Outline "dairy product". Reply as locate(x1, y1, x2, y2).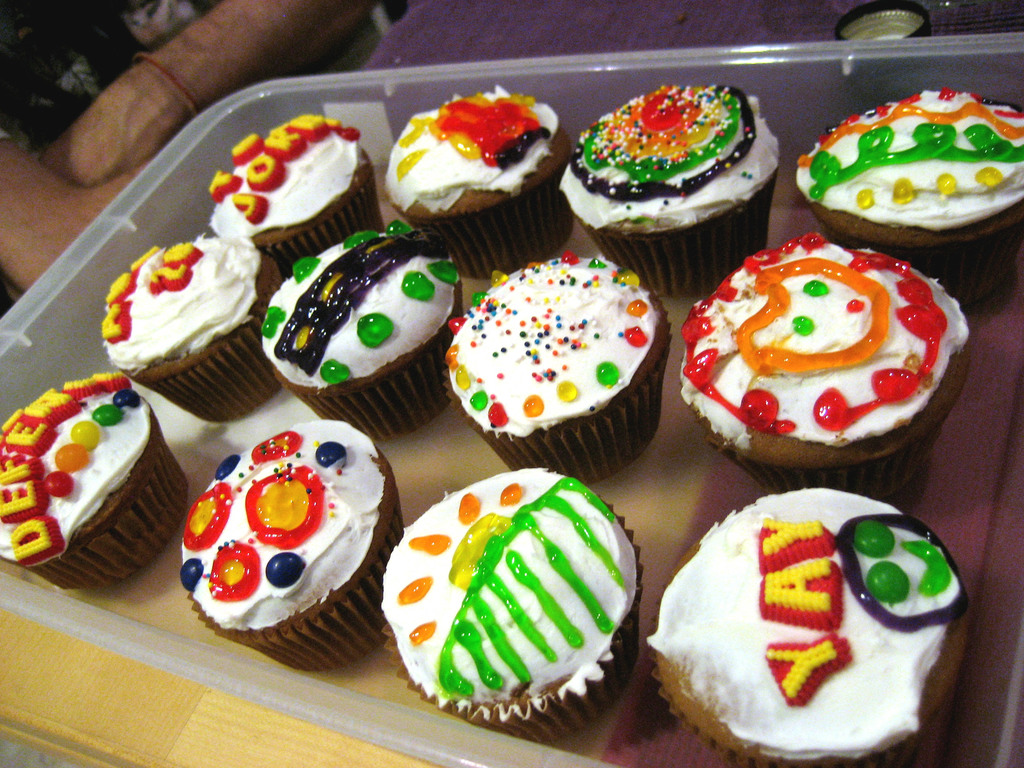
locate(648, 487, 948, 765).
